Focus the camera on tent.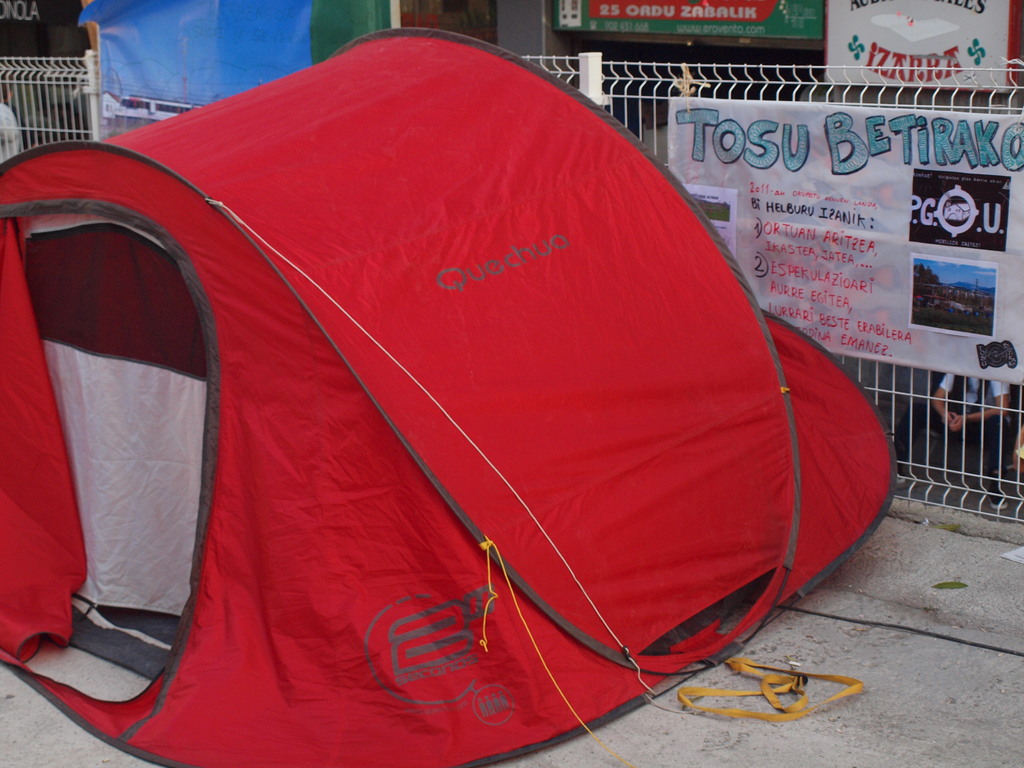
Focus region: (76,0,381,134).
